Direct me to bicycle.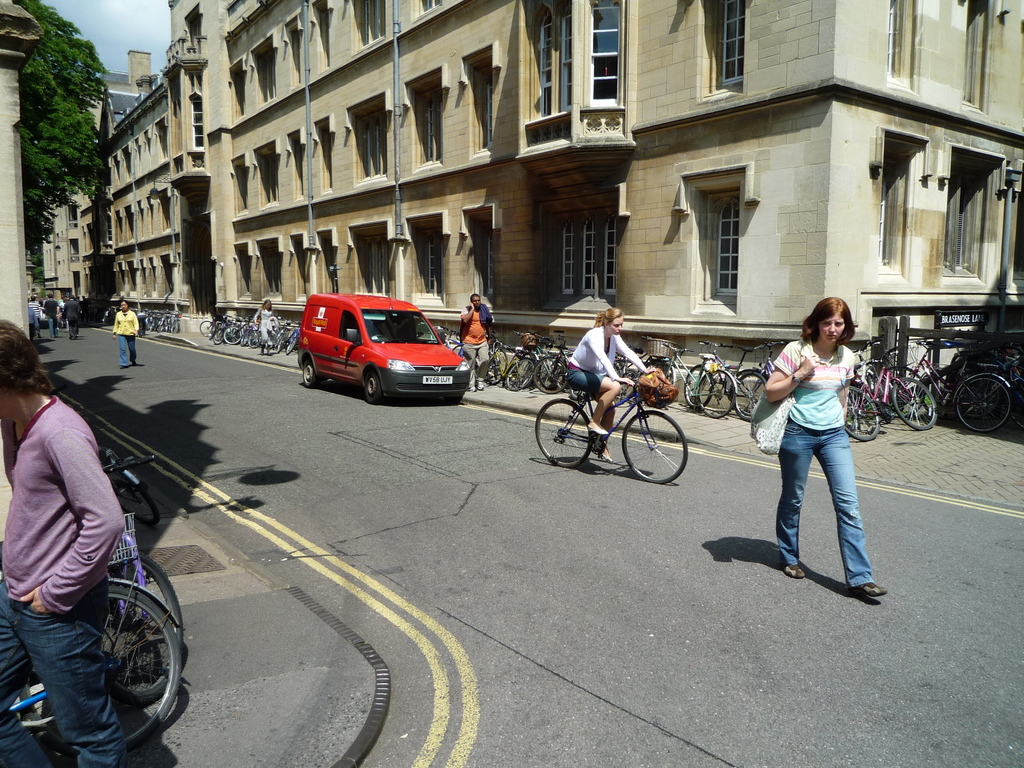
Direction: left=751, top=342, right=780, bottom=417.
